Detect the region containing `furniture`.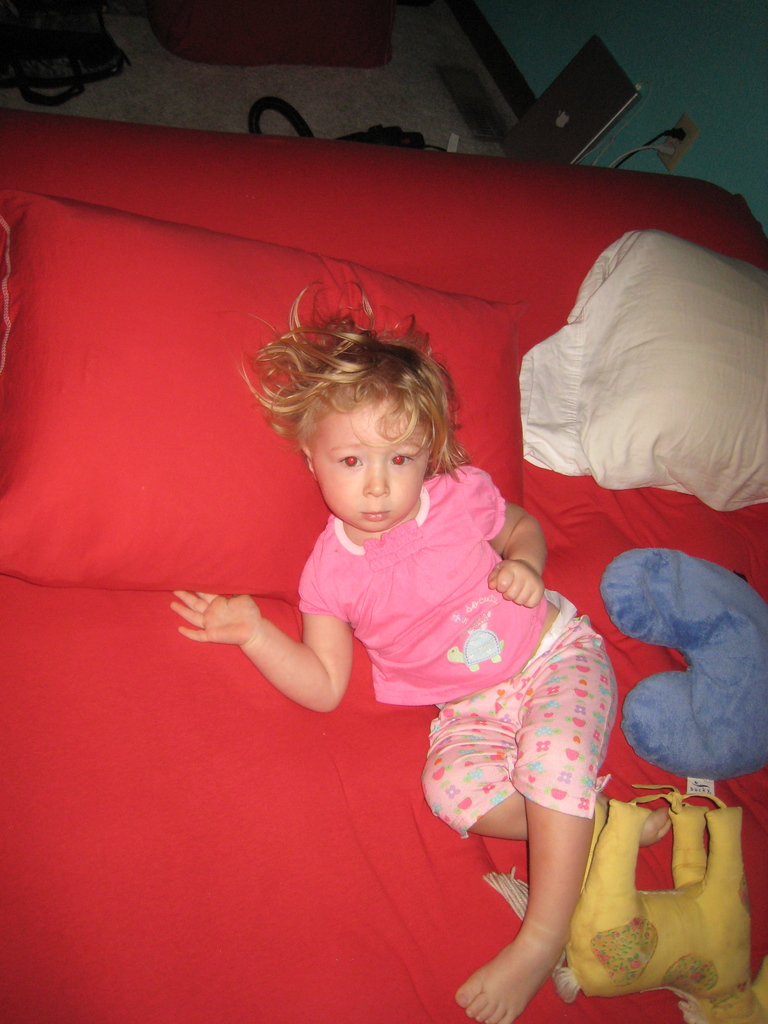
0/109/767/1023.
